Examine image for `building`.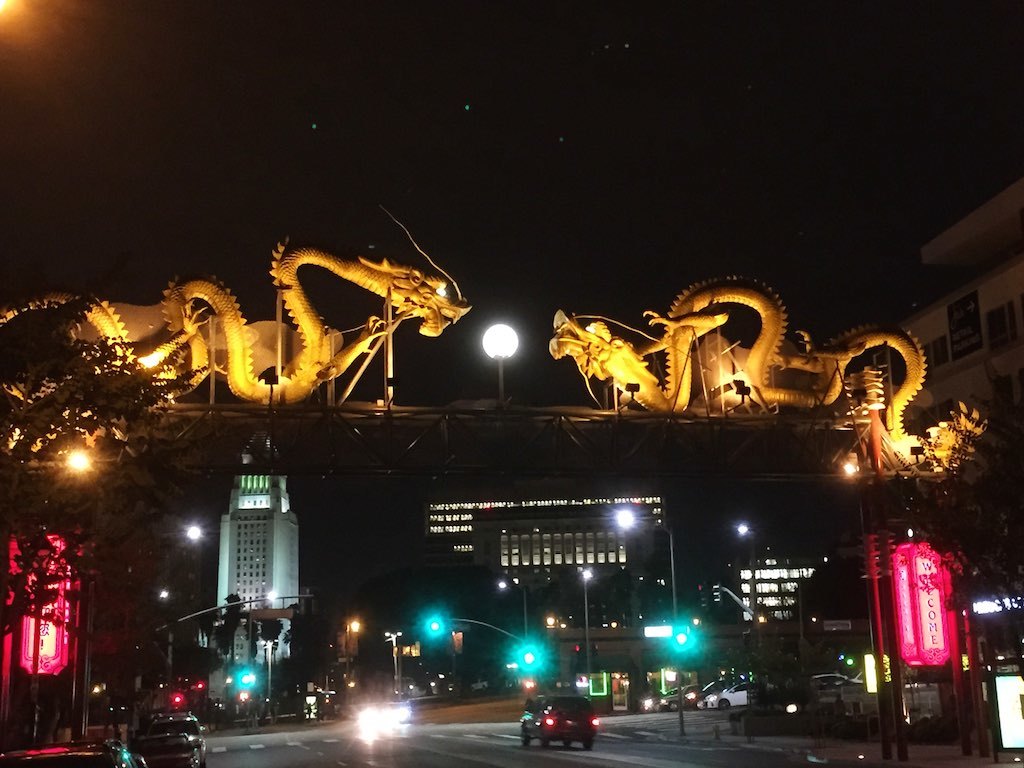
Examination result: {"left": 410, "top": 462, "right": 665, "bottom": 680}.
